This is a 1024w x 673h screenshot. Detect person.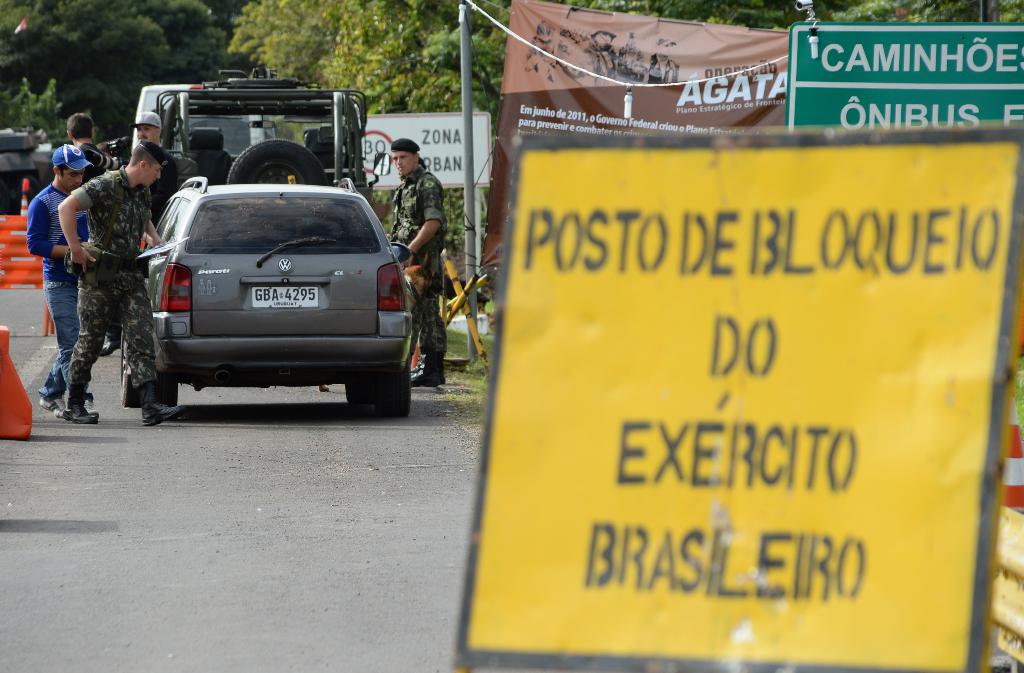
region(28, 142, 94, 416).
